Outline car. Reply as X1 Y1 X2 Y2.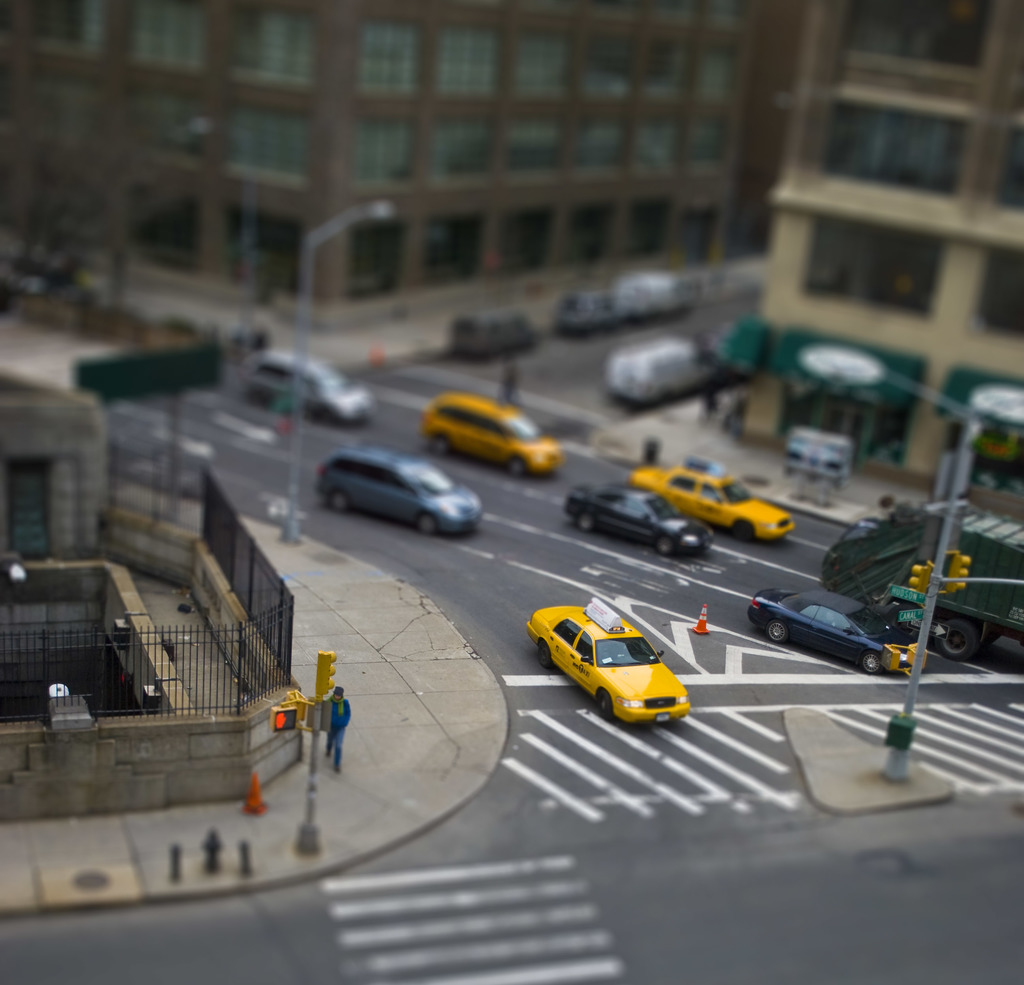
632 455 794 544.
